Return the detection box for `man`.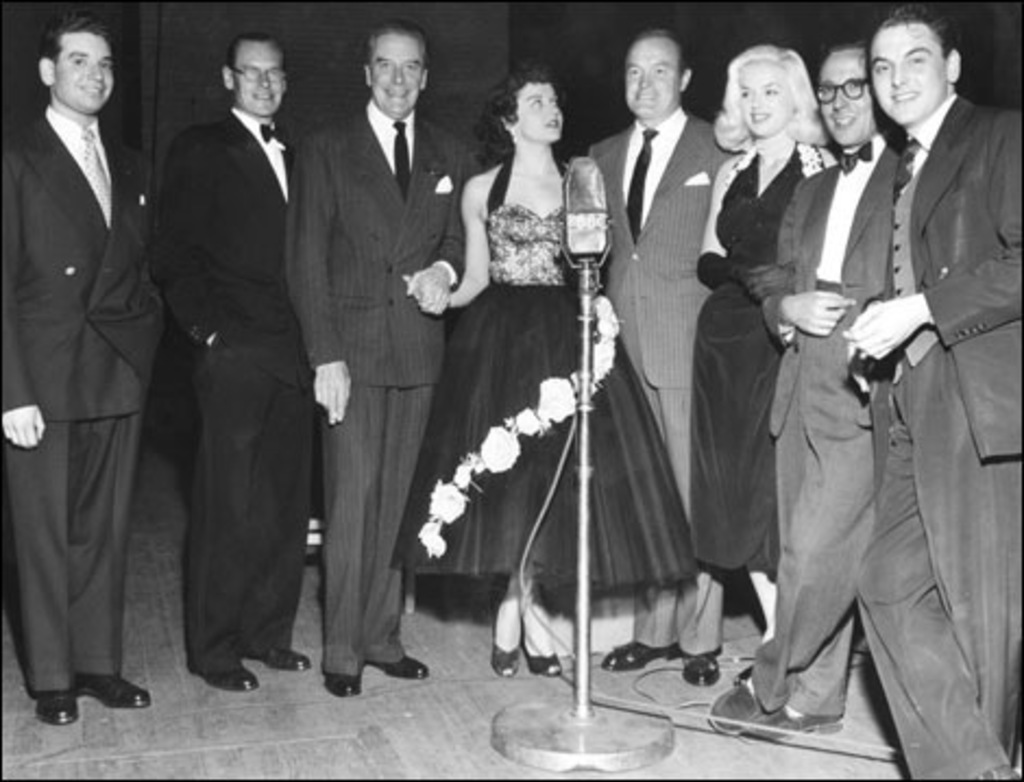
285/20/479/695.
